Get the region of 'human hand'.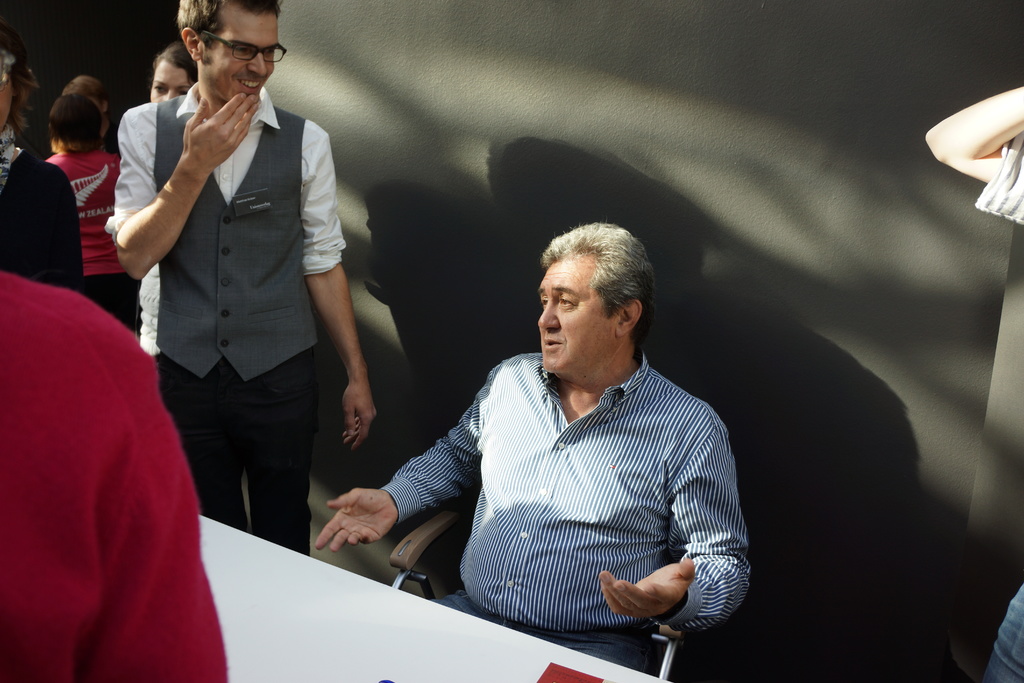
bbox(337, 378, 379, 456).
